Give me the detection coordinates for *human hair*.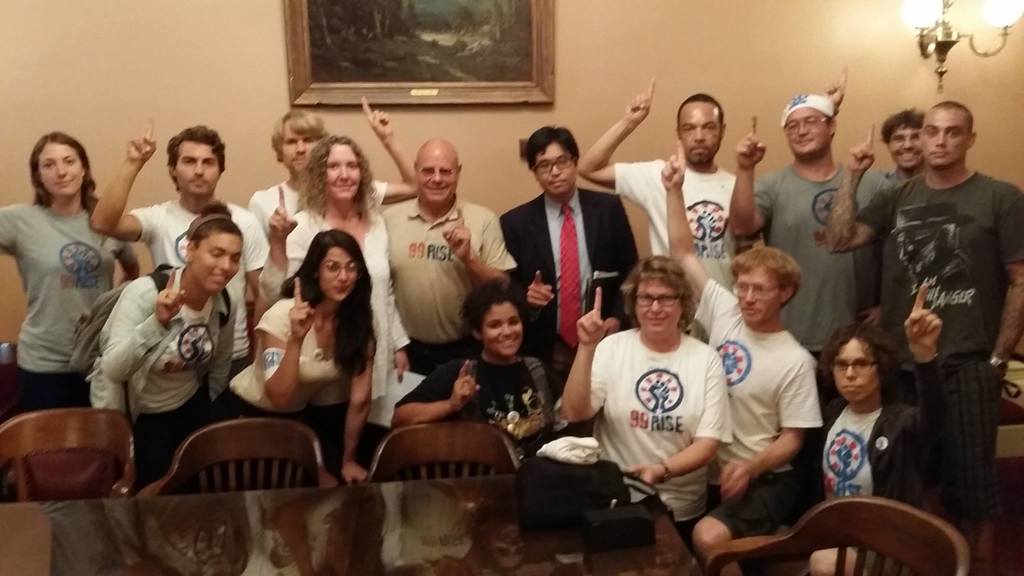
Rect(725, 244, 801, 305).
